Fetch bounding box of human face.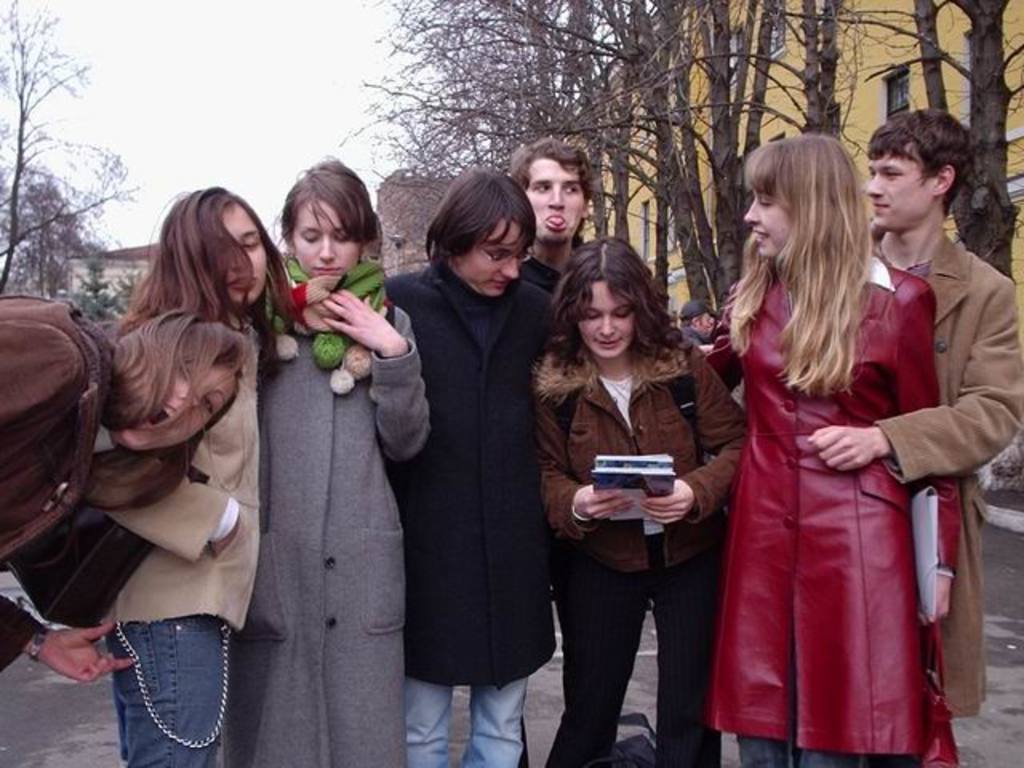
Bbox: 867, 139, 931, 234.
